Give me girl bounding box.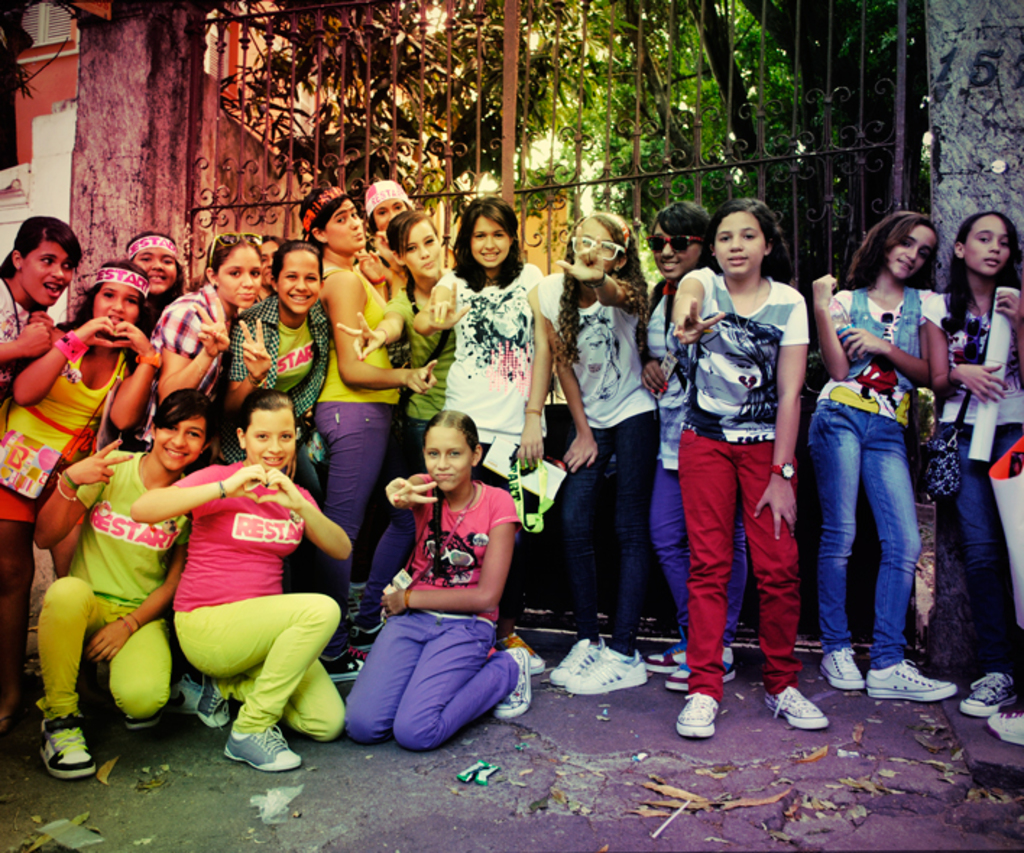
(x1=0, y1=252, x2=159, y2=652).
